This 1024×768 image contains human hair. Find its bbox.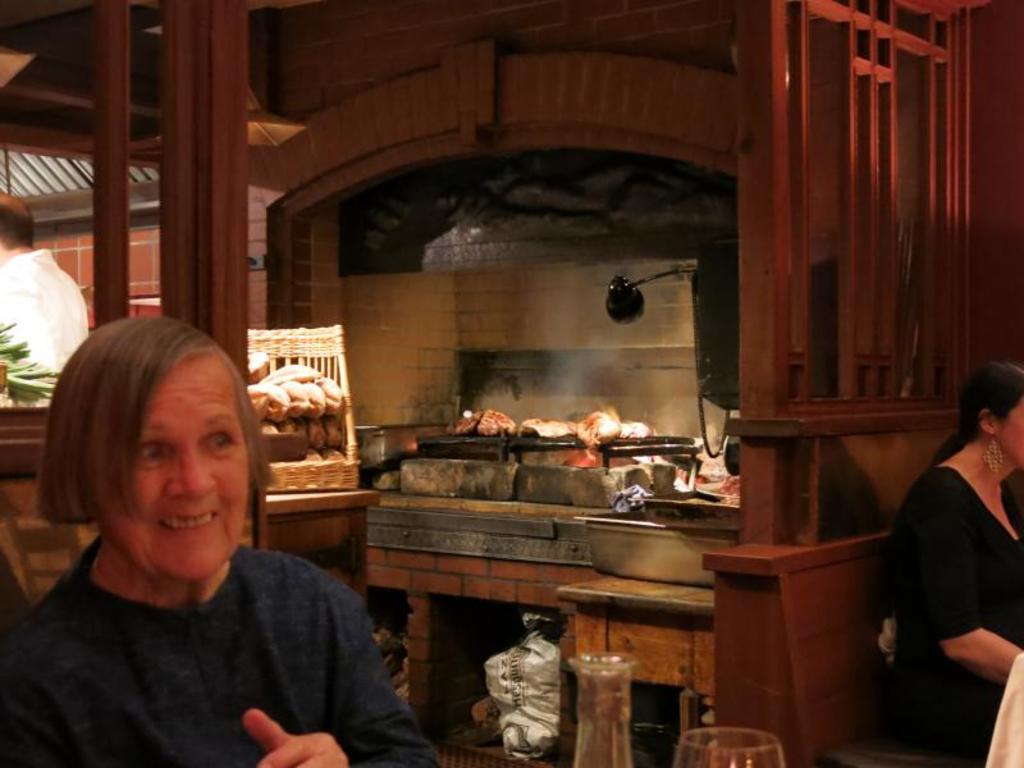
BBox(928, 360, 1023, 532).
